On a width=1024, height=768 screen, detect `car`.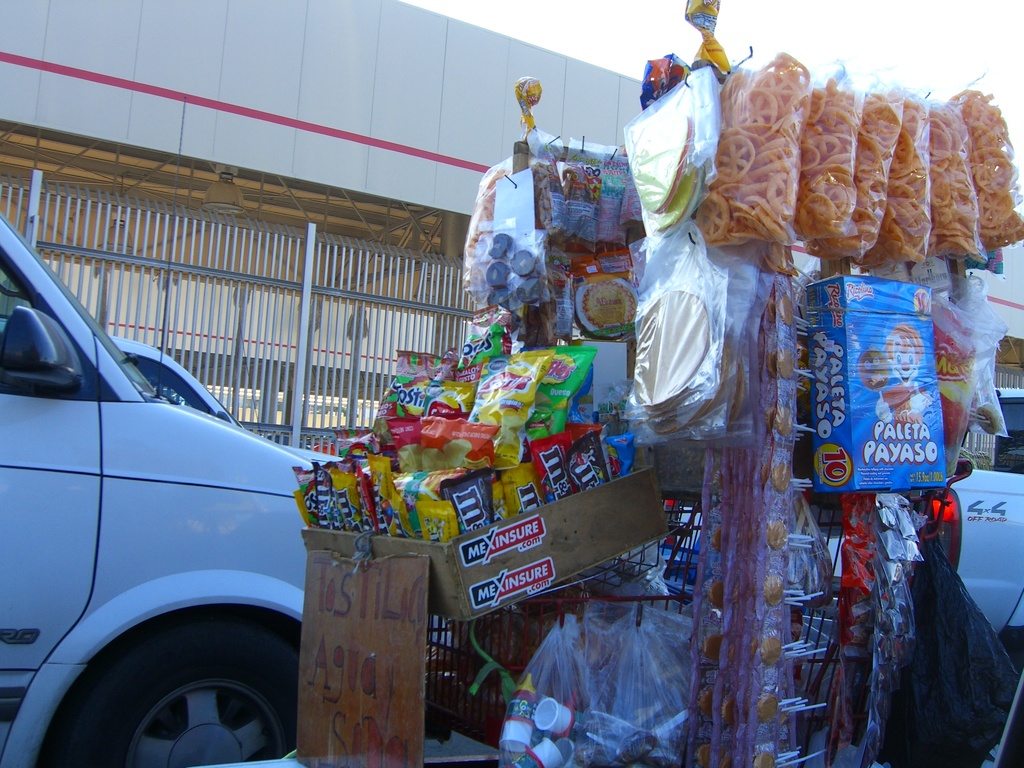
952, 385, 1023, 636.
